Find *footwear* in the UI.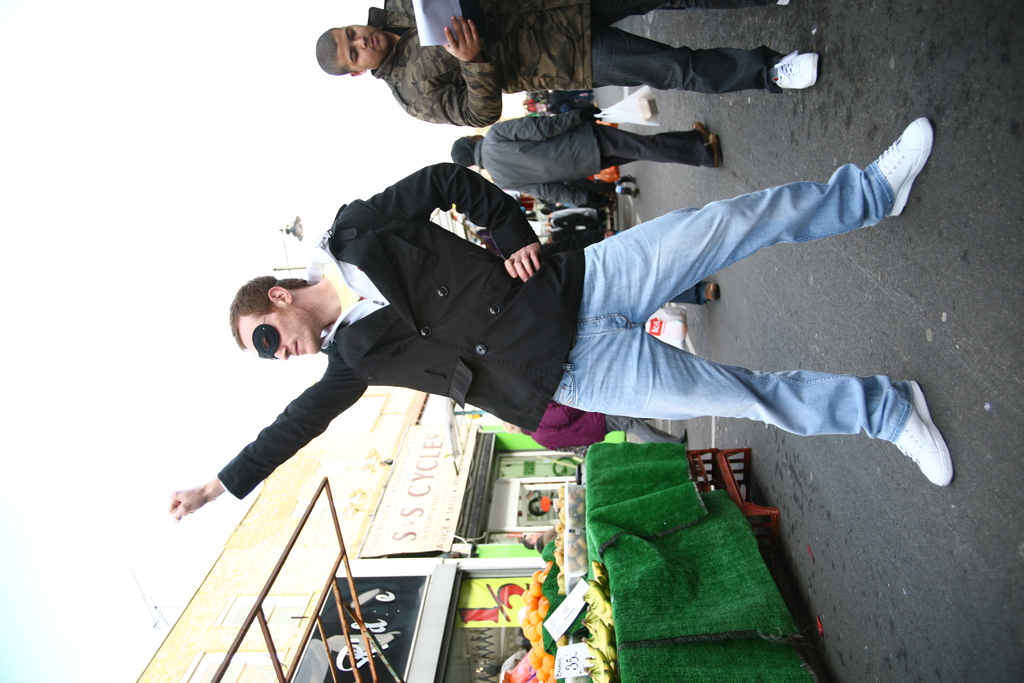
UI element at 858/381/968/502.
